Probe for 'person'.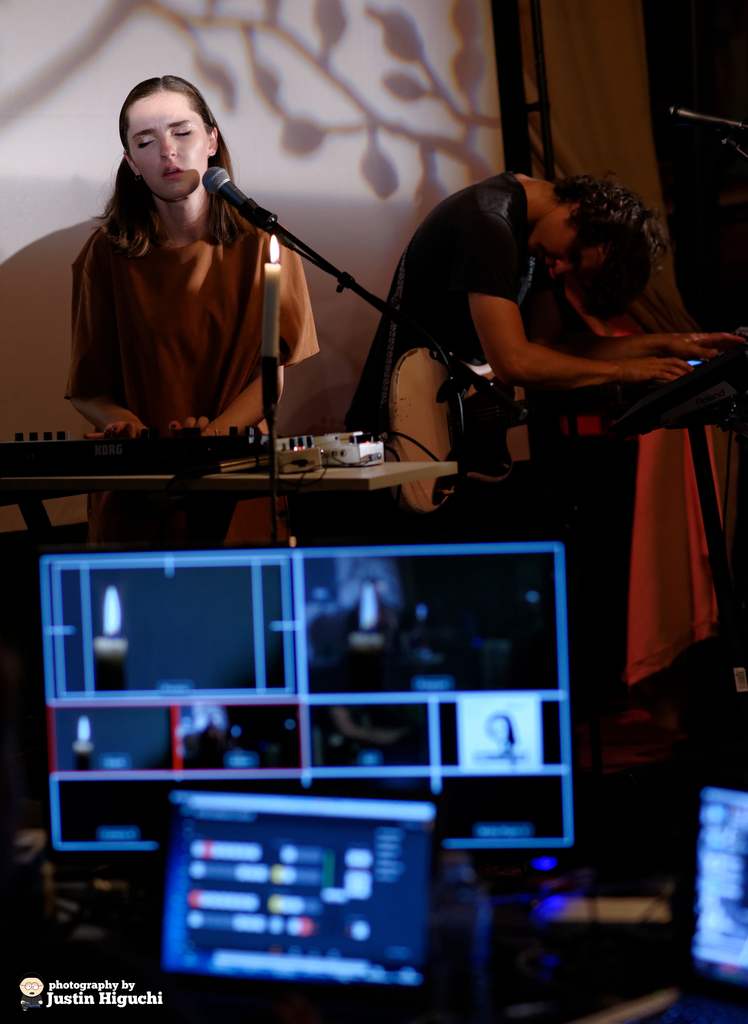
Probe result: 68,68,320,557.
